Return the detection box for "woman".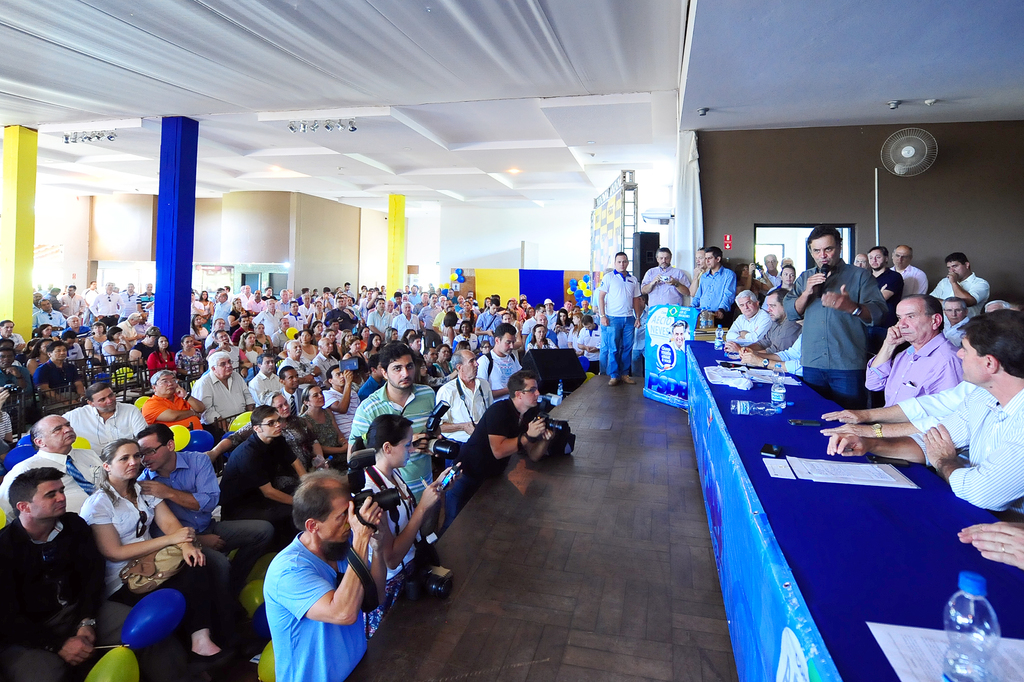
BBox(362, 333, 383, 363).
